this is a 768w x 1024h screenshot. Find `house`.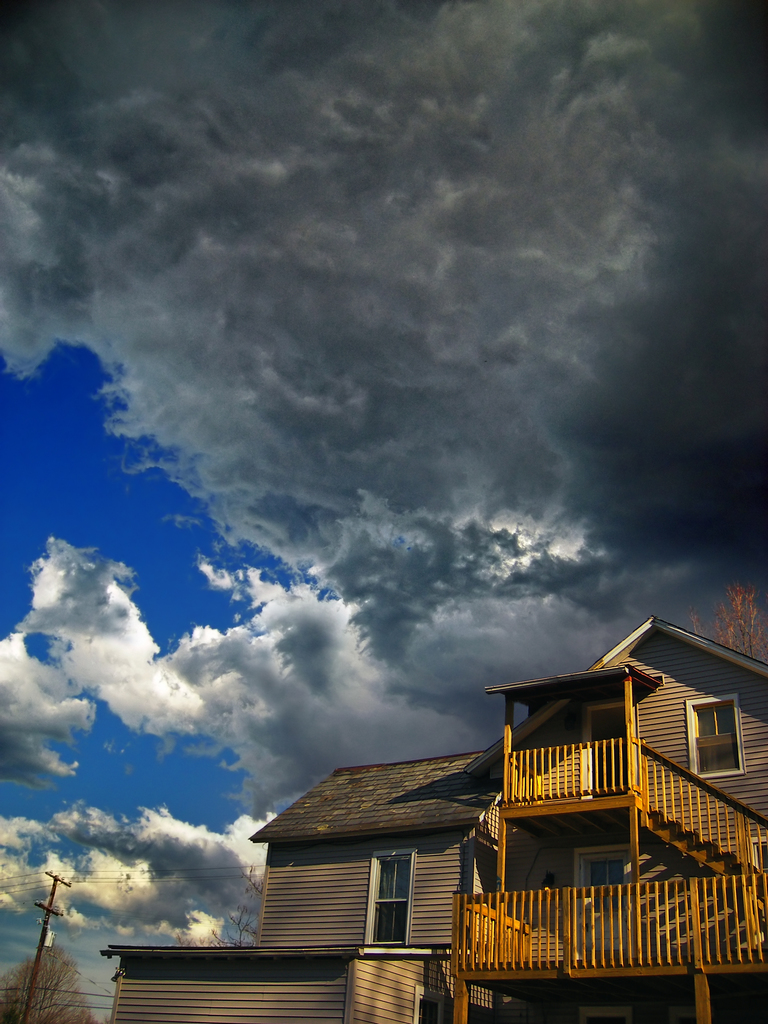
Bounding box: {"x1": 442, "y1": 614, "x2": 767, "y2": 1023}.
